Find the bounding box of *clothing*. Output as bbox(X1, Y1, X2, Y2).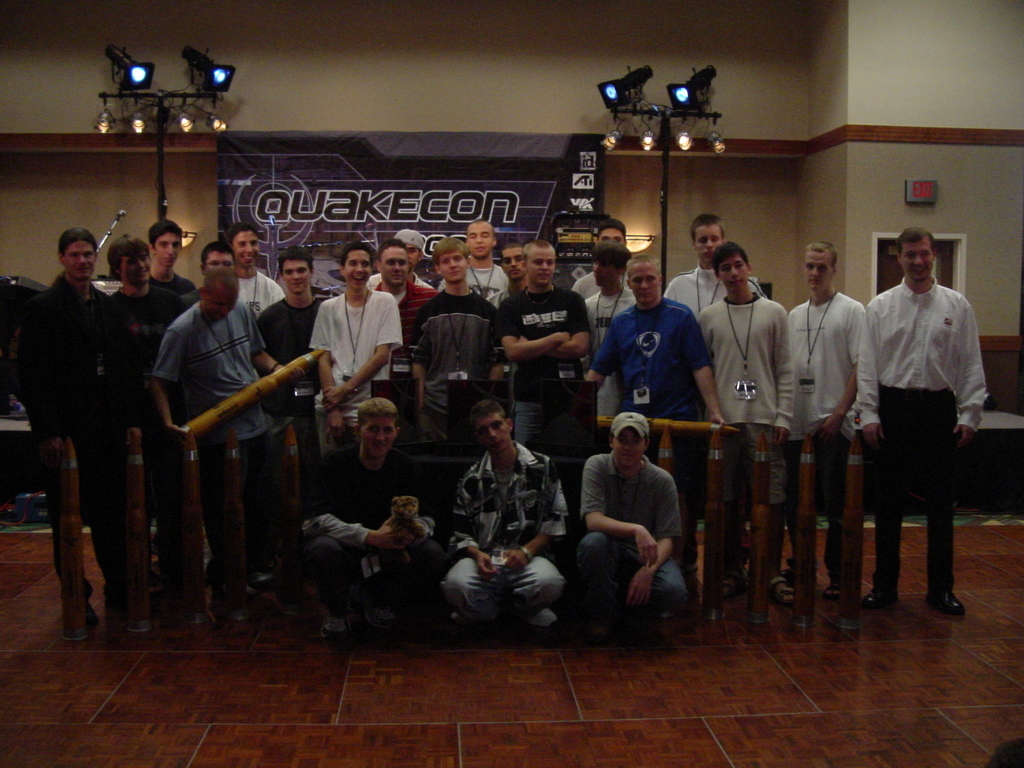
bbox(310, 286, 406, 433).
